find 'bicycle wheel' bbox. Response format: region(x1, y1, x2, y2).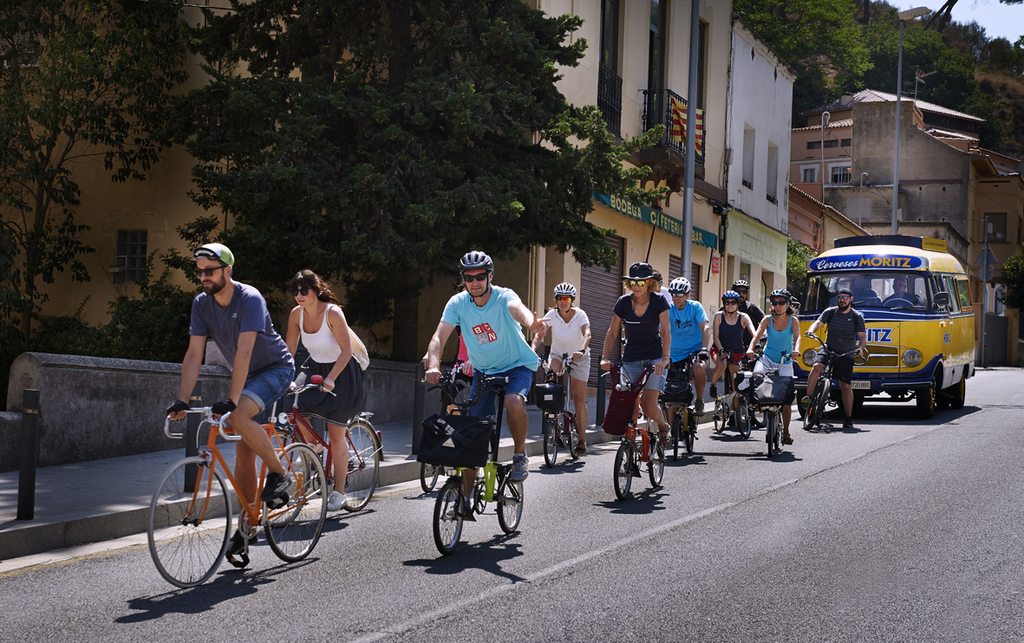
region(768, 406, 779, 457).
